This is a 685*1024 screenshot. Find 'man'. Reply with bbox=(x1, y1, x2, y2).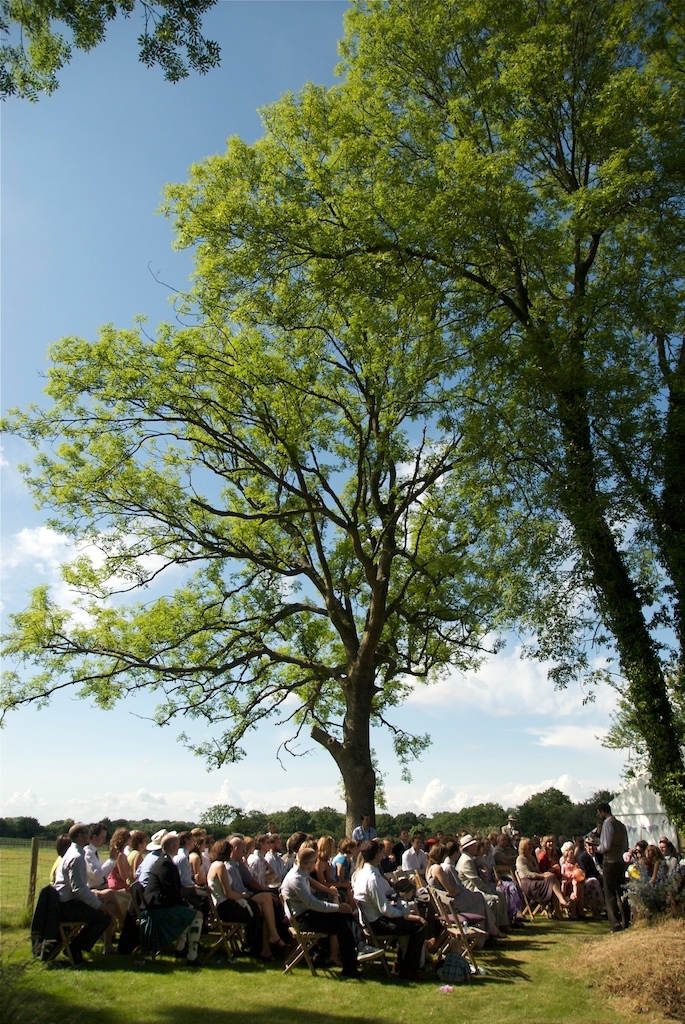
bbox=(584, 803, 630, 931).
